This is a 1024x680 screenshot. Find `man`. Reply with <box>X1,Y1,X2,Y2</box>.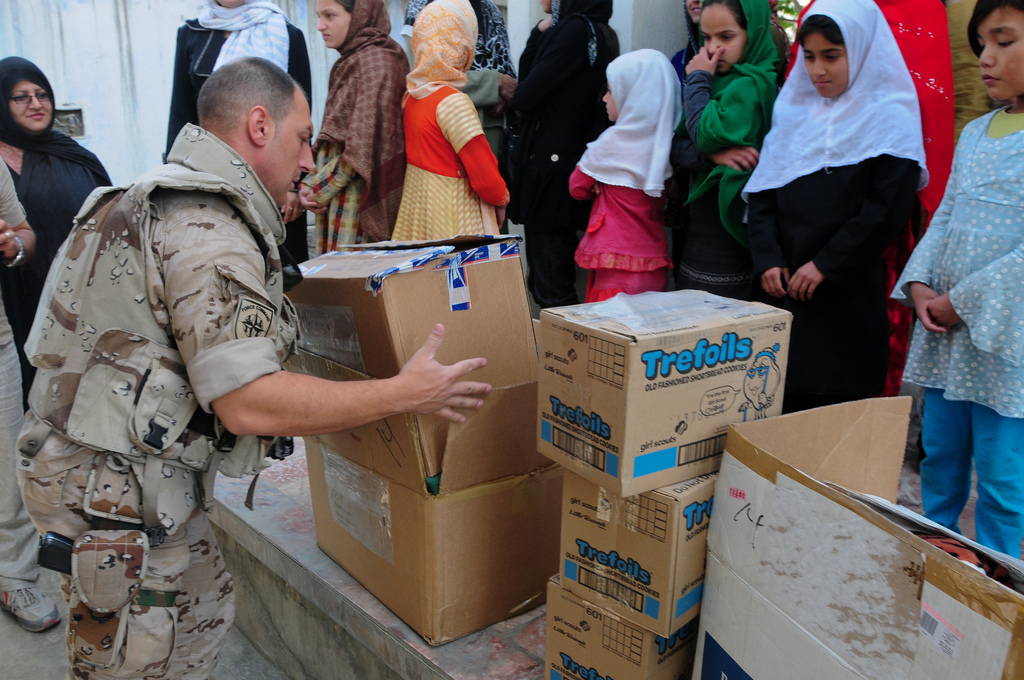
<box>14,56,490,679</box>.
